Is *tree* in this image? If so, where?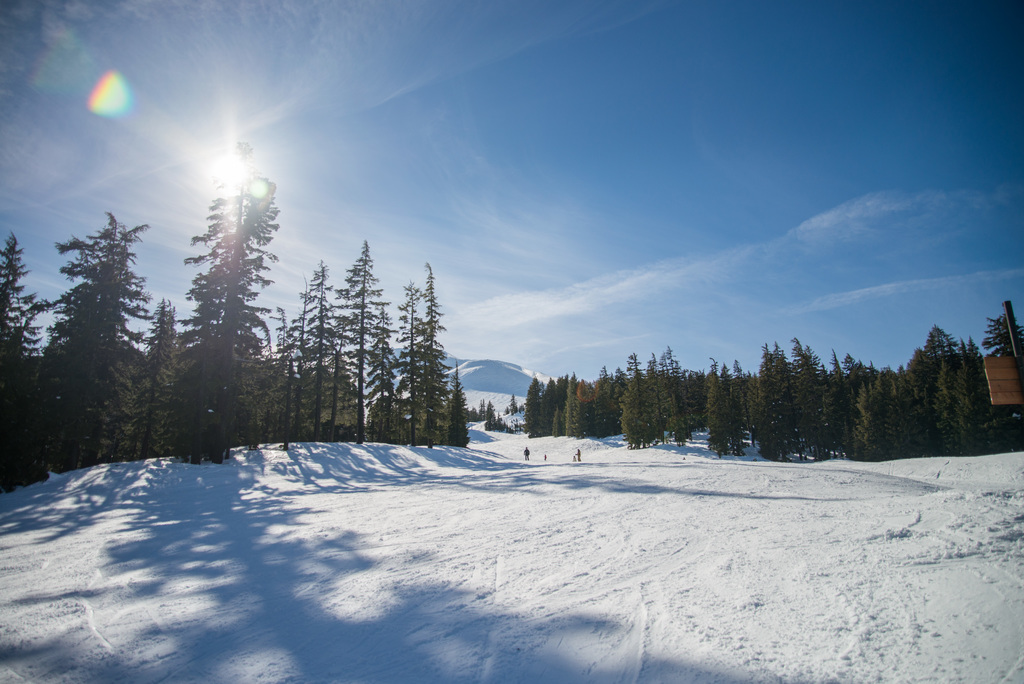
Yes, at [x1=422, y1=263, x2=452, y2=443].
